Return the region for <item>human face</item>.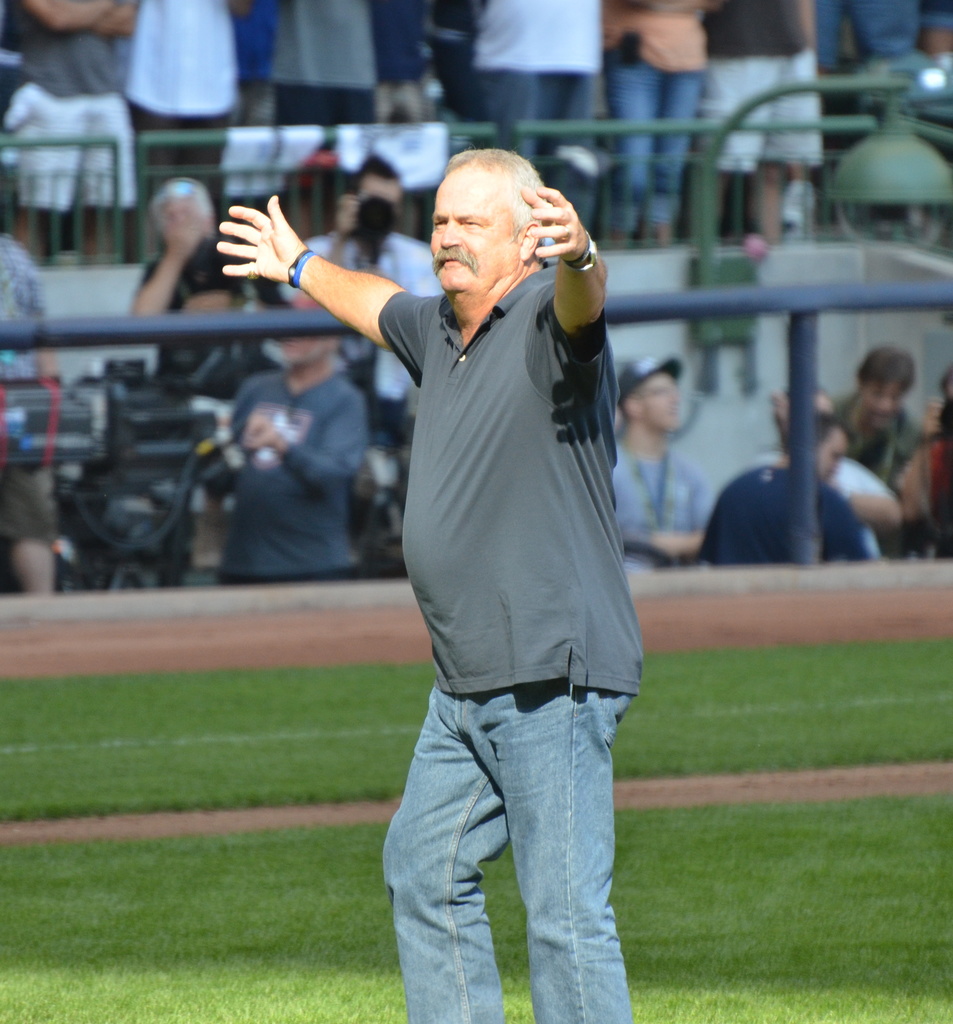
BBox(865, 386, 897, 426).
